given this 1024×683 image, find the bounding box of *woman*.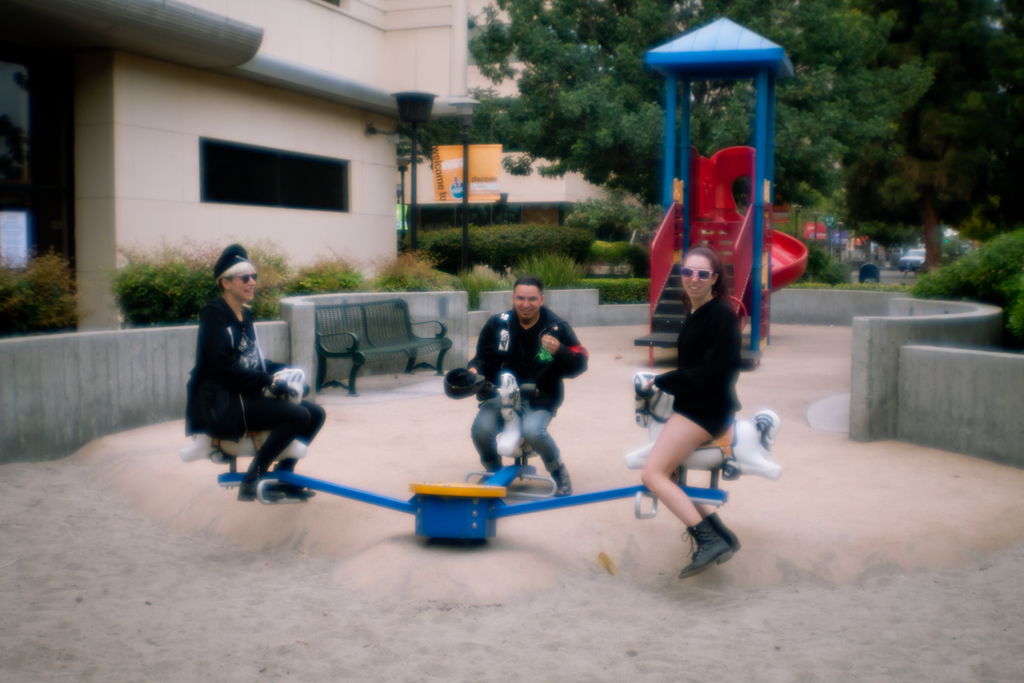
(x1=174, y1=242, x2=323, y2=511).
